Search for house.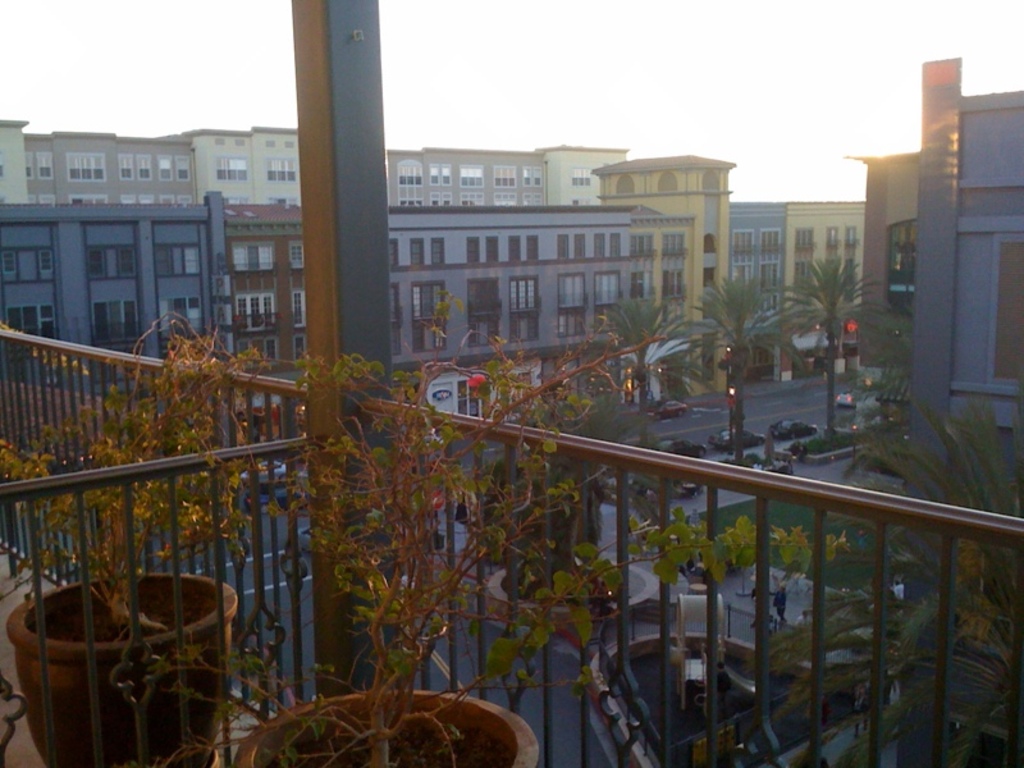
Found at 605,159,726,396.
